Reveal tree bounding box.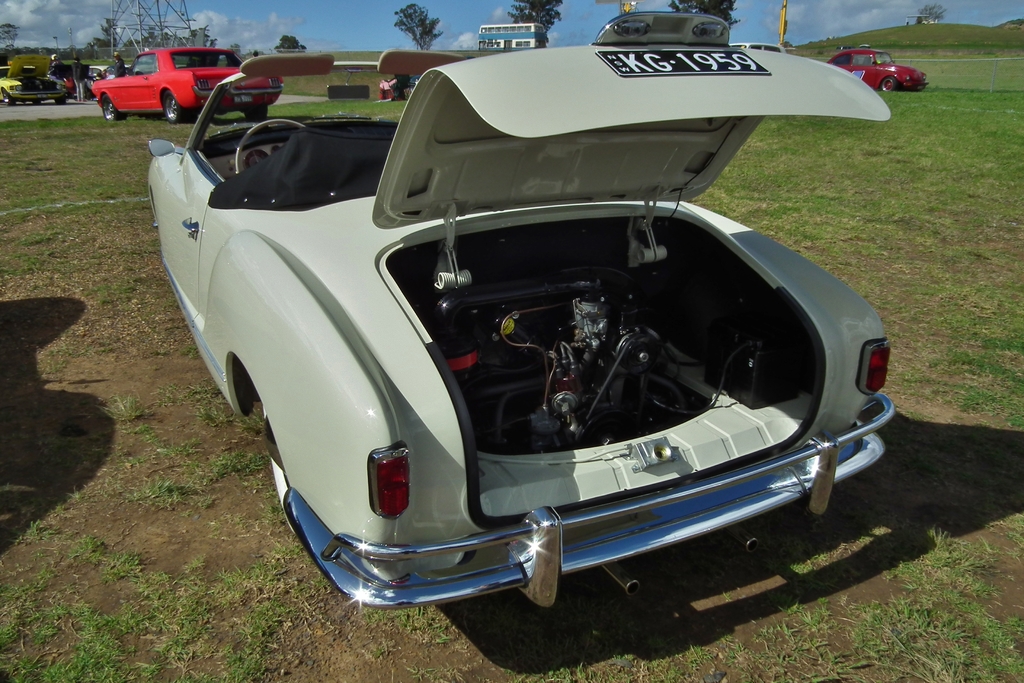
Revealed: (392, 0, 440, 48).
